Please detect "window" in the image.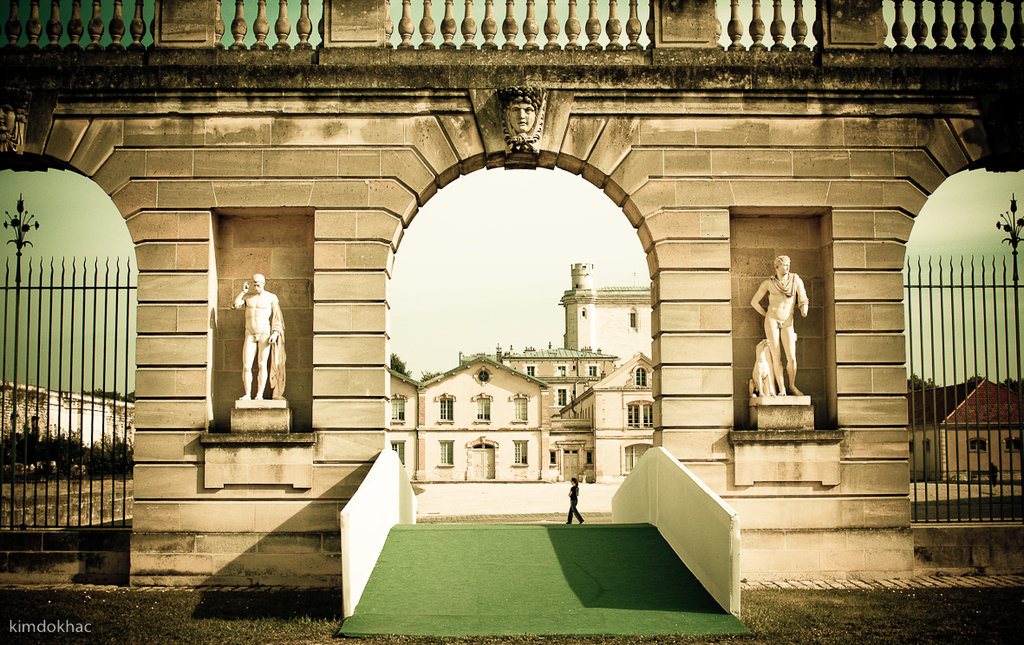
<region>636, 368, 647, 391</region>.
